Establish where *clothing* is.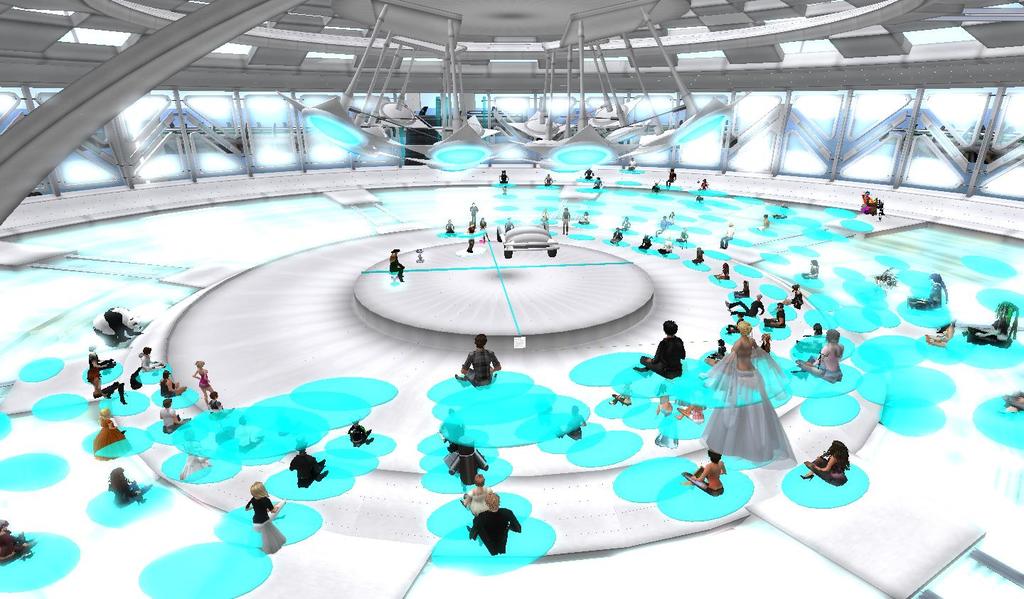
Established at BBox(107, 470, 139, 507).
